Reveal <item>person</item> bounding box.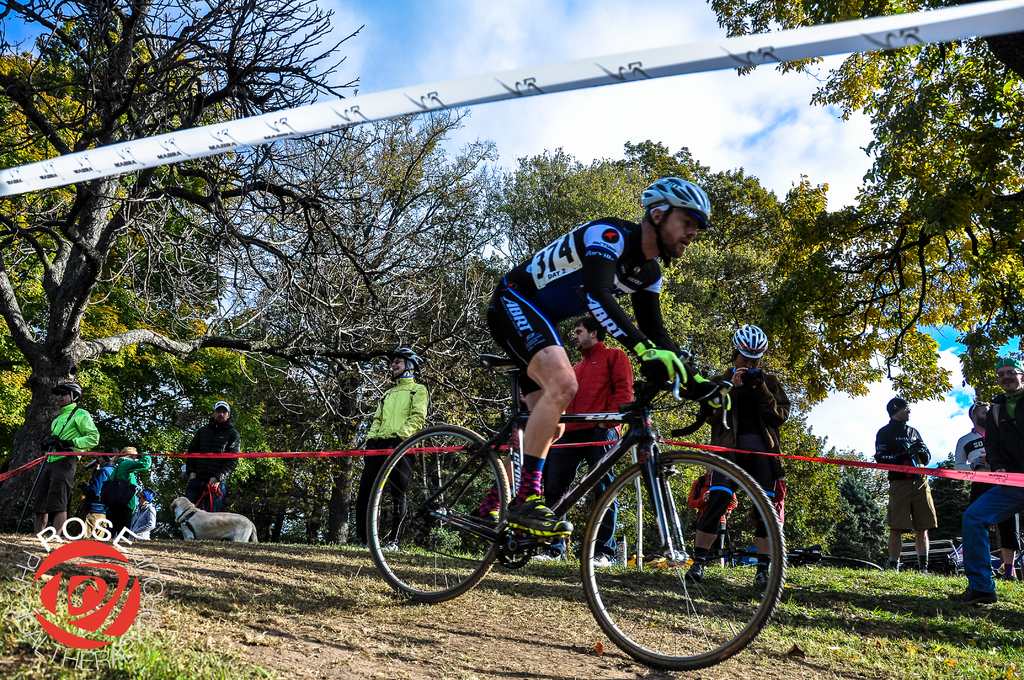
Revealed: [x1=689, y1=316, x2=785, y2=578].
